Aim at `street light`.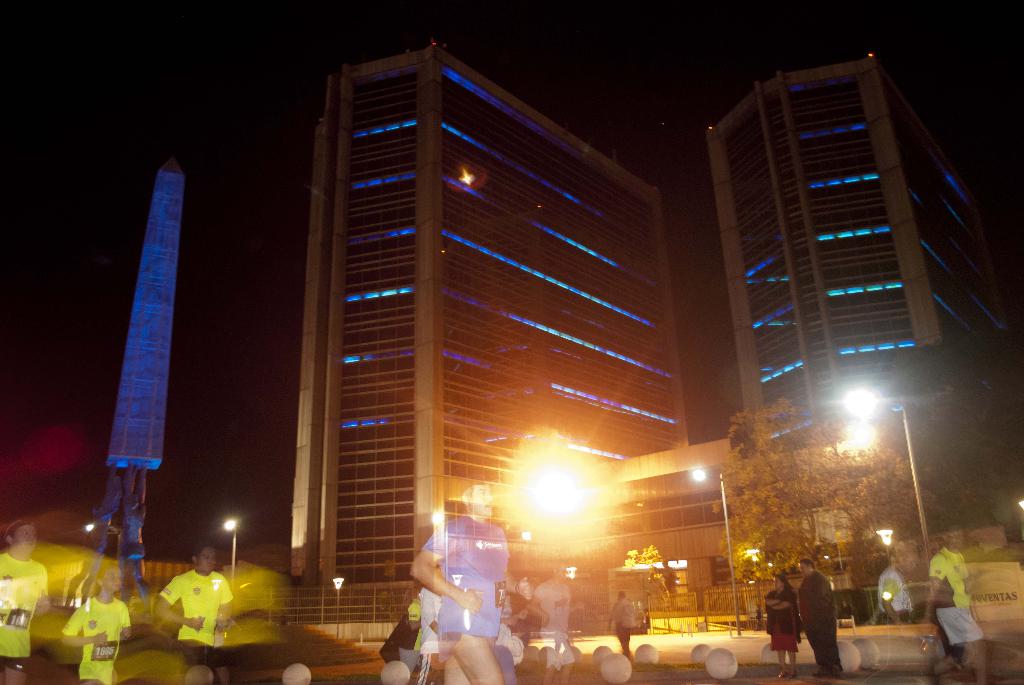
Aimed at [690, 468, 741, 636].
